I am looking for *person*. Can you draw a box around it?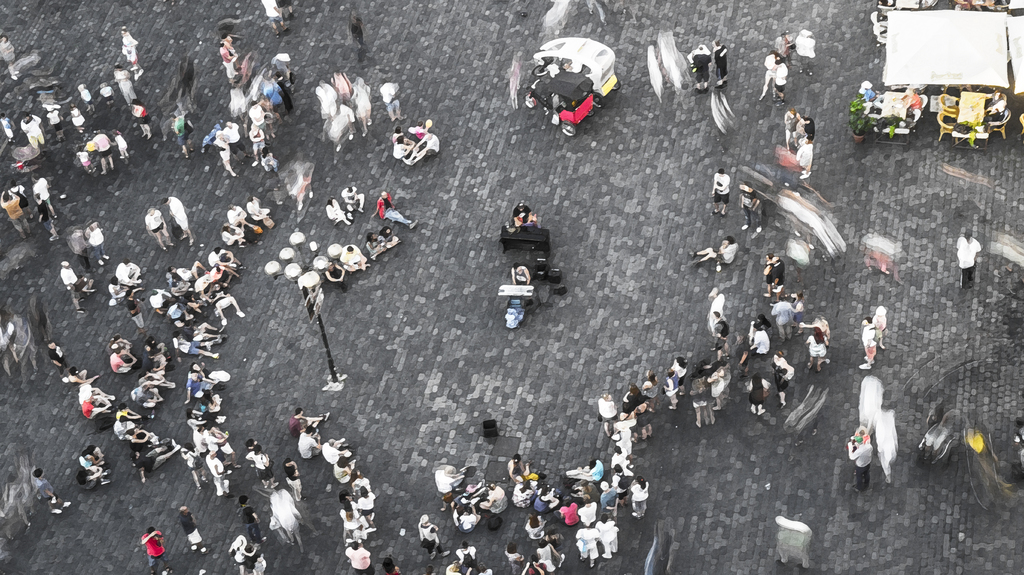
Sure, the bounding box is (987,93,1005,131).
